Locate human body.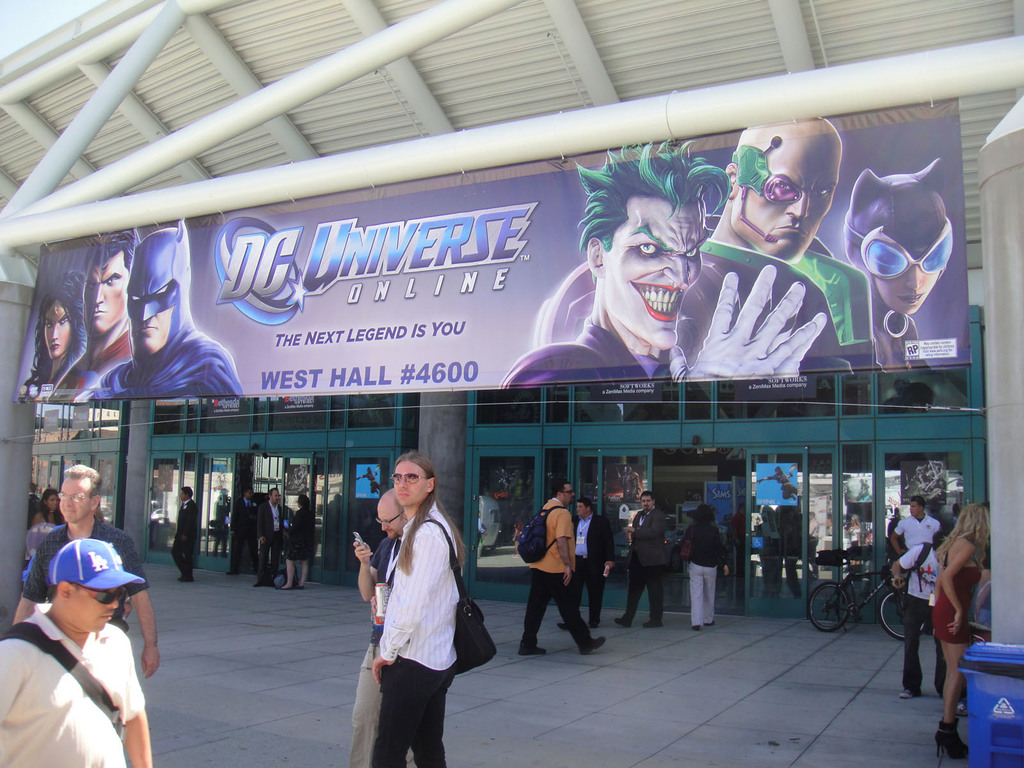
Bounding box: 364:465:376:494.
